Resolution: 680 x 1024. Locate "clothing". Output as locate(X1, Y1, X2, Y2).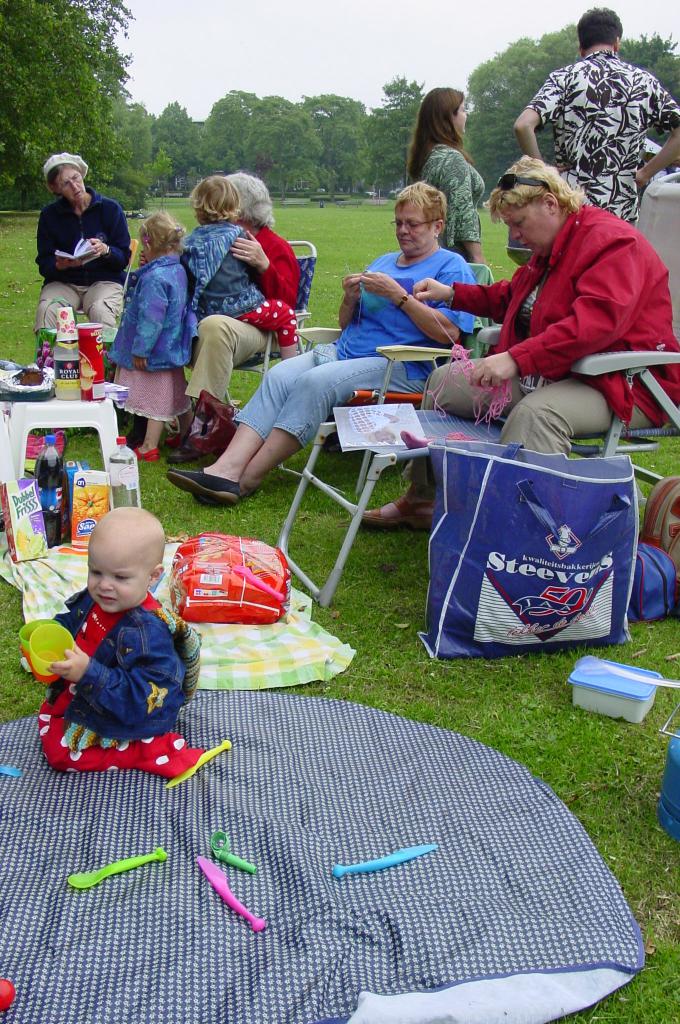
locate(44, 573, 195, 785).
